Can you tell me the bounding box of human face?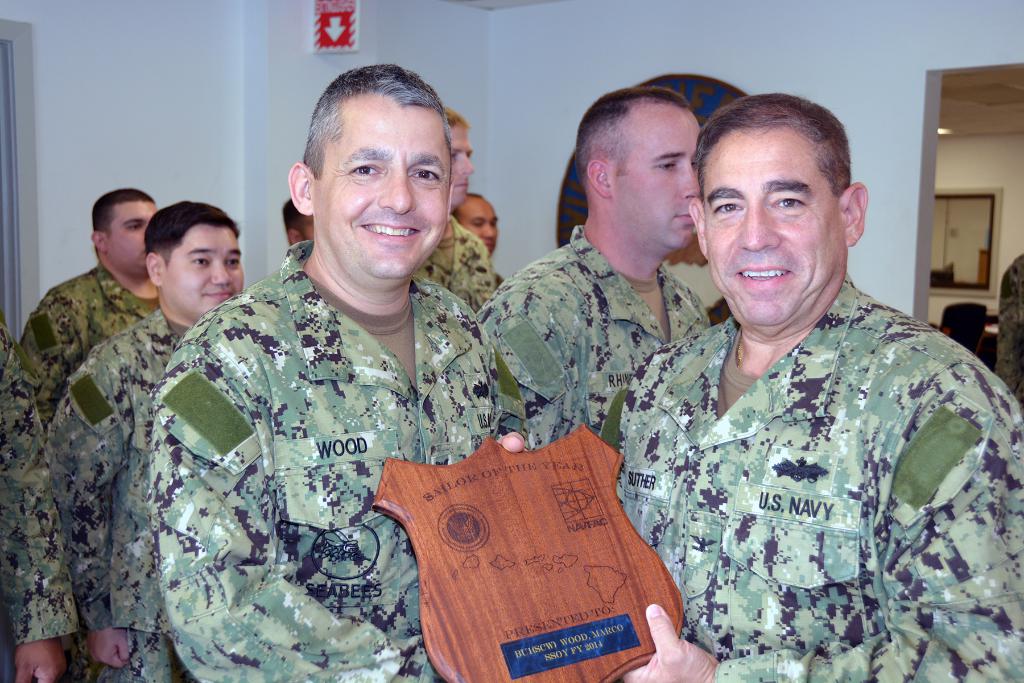
pyautogui.locateOnScreen(606, 108, 706, 254).
